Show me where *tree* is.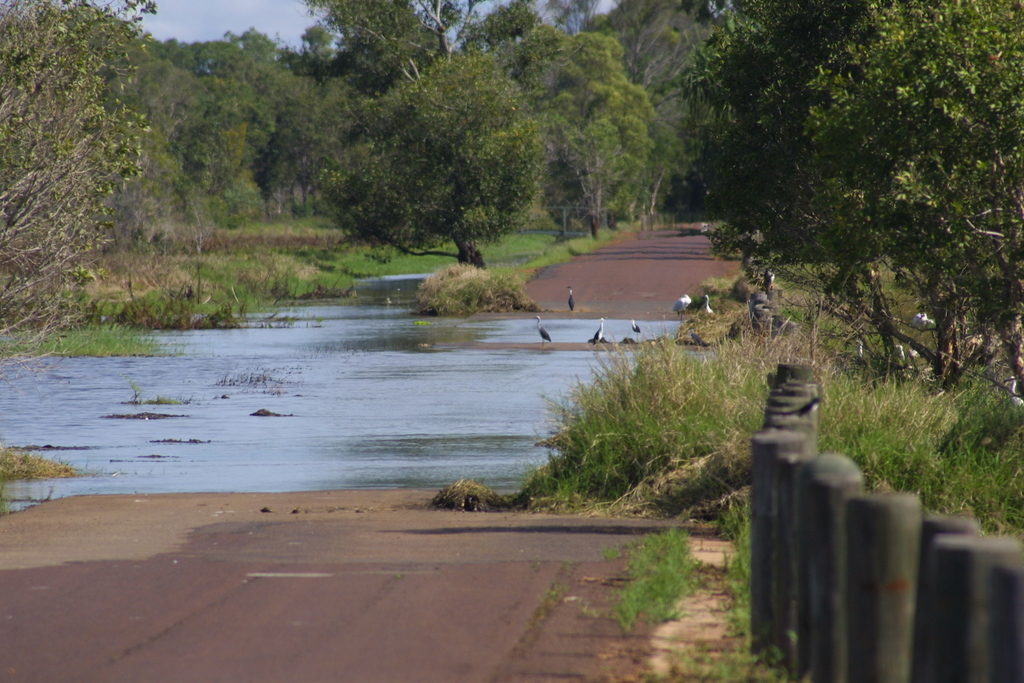
*tree* is at box=[340, 47, 545, 274].
